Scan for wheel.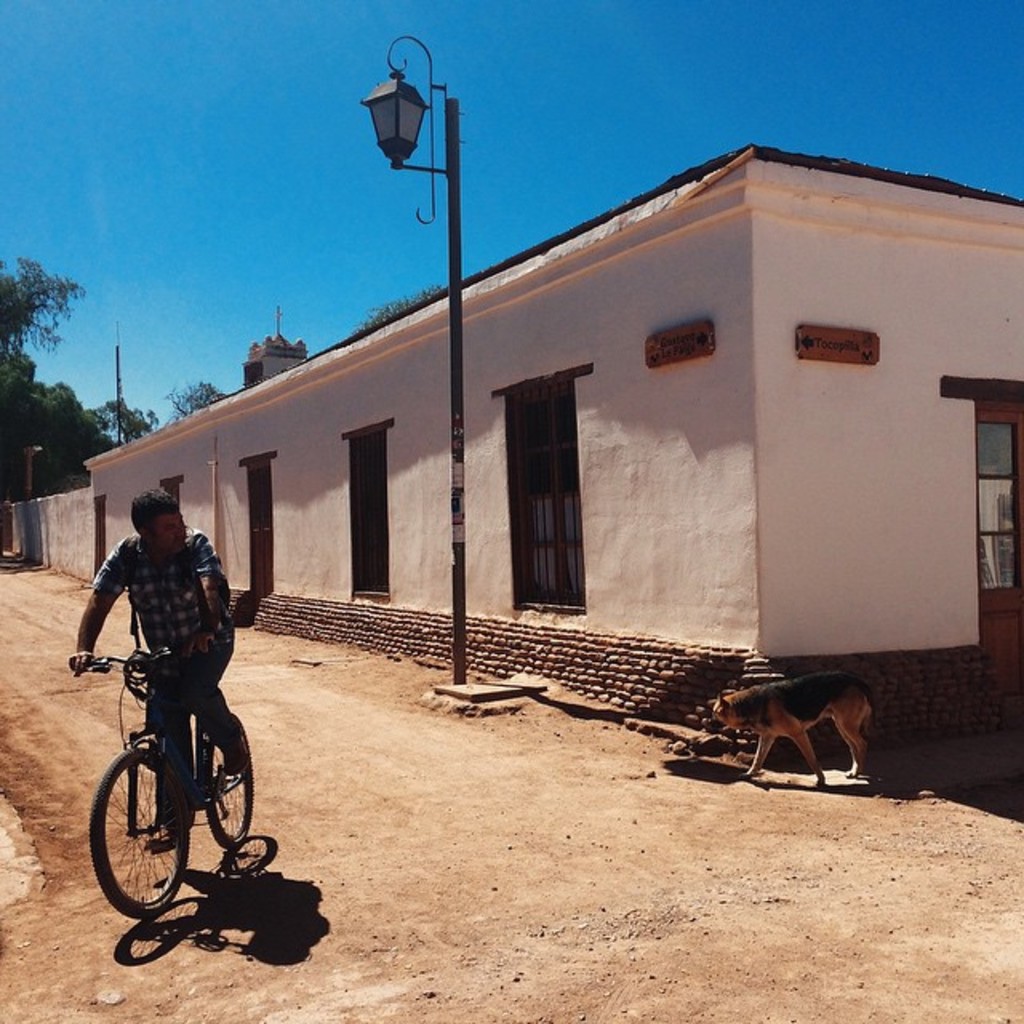
Scan result: locate(203, 709, 256, 843).
